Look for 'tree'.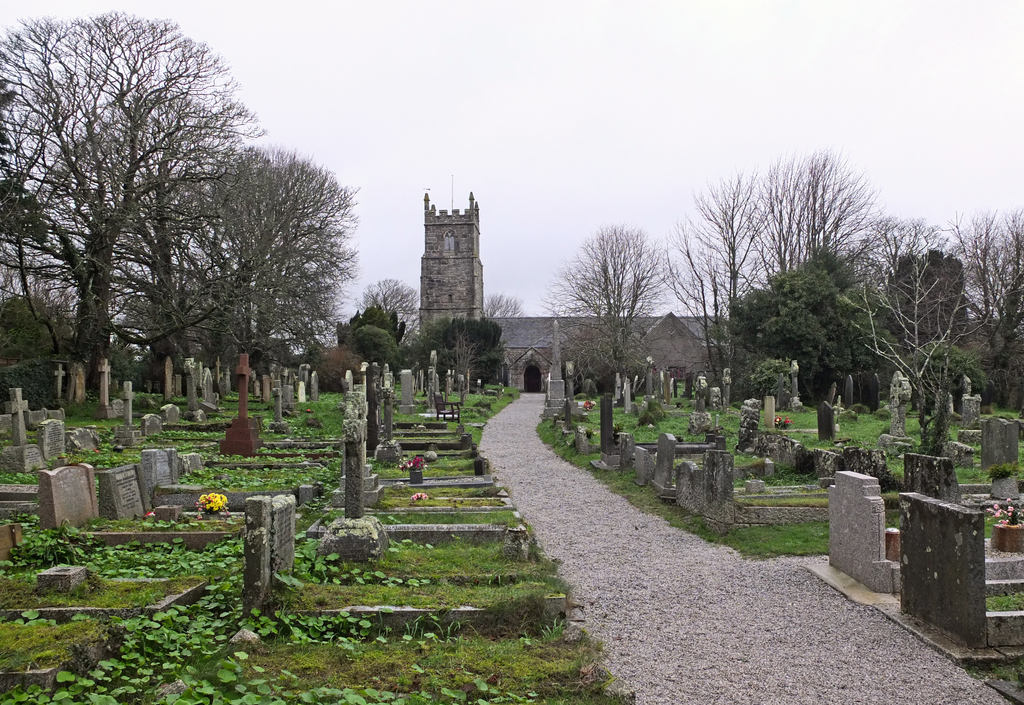
Found: [344,338,396,366].
